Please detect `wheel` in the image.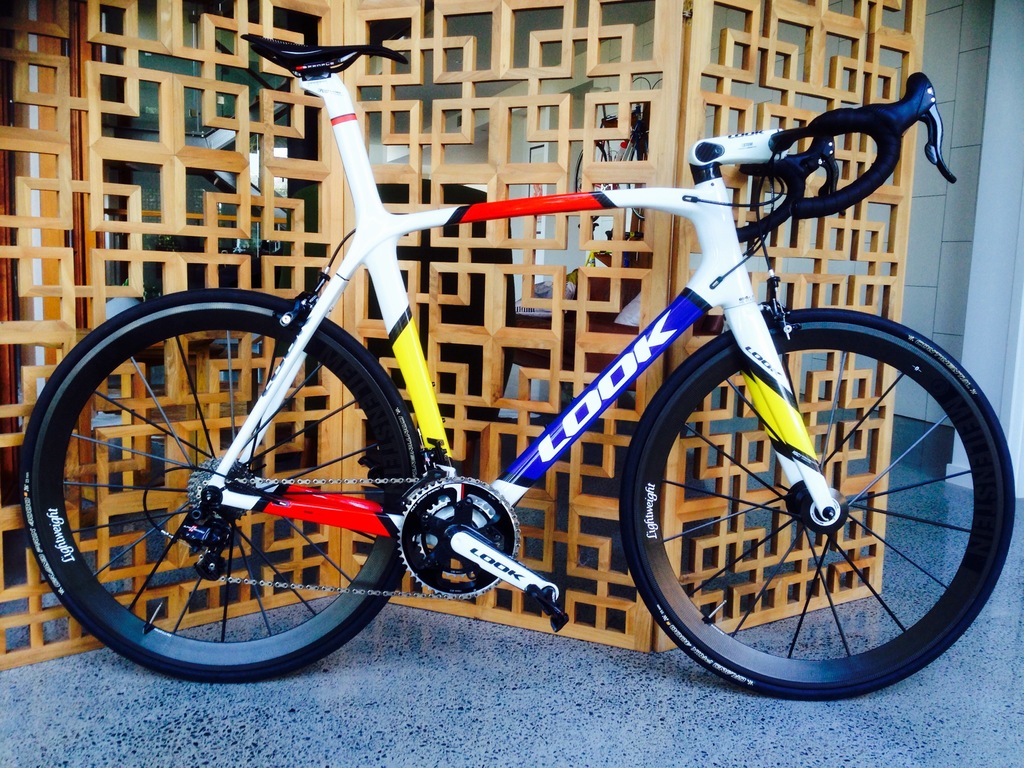
x1=17 y1=288 x2=419 y2=685.
